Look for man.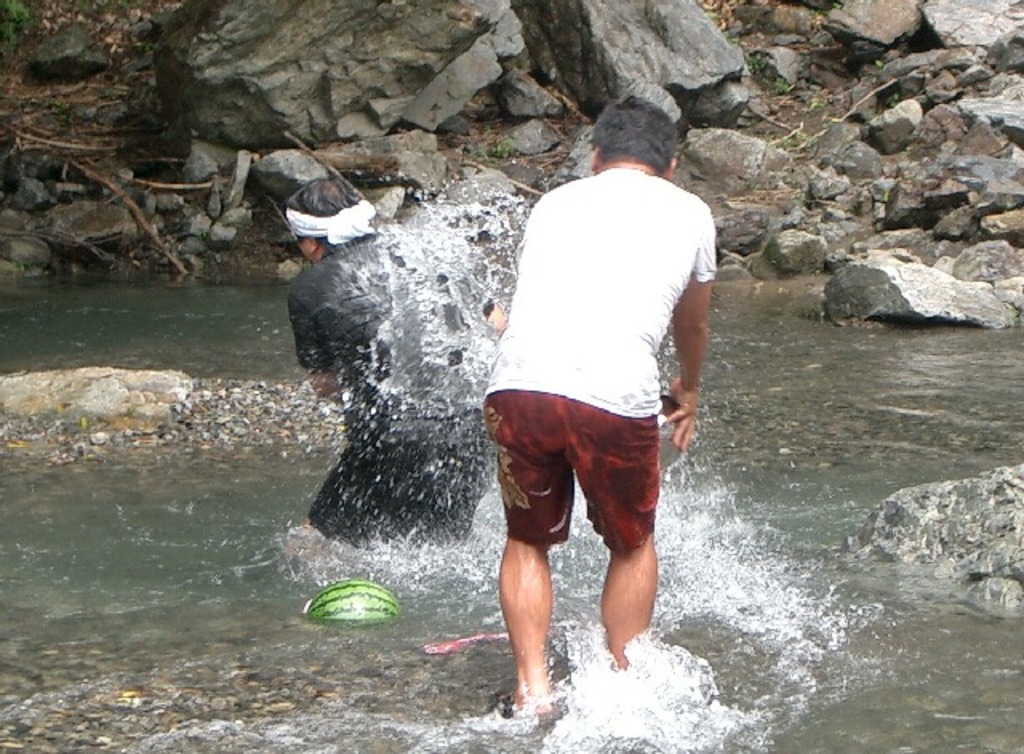
Found: detection(288, 181, 507, 547).
